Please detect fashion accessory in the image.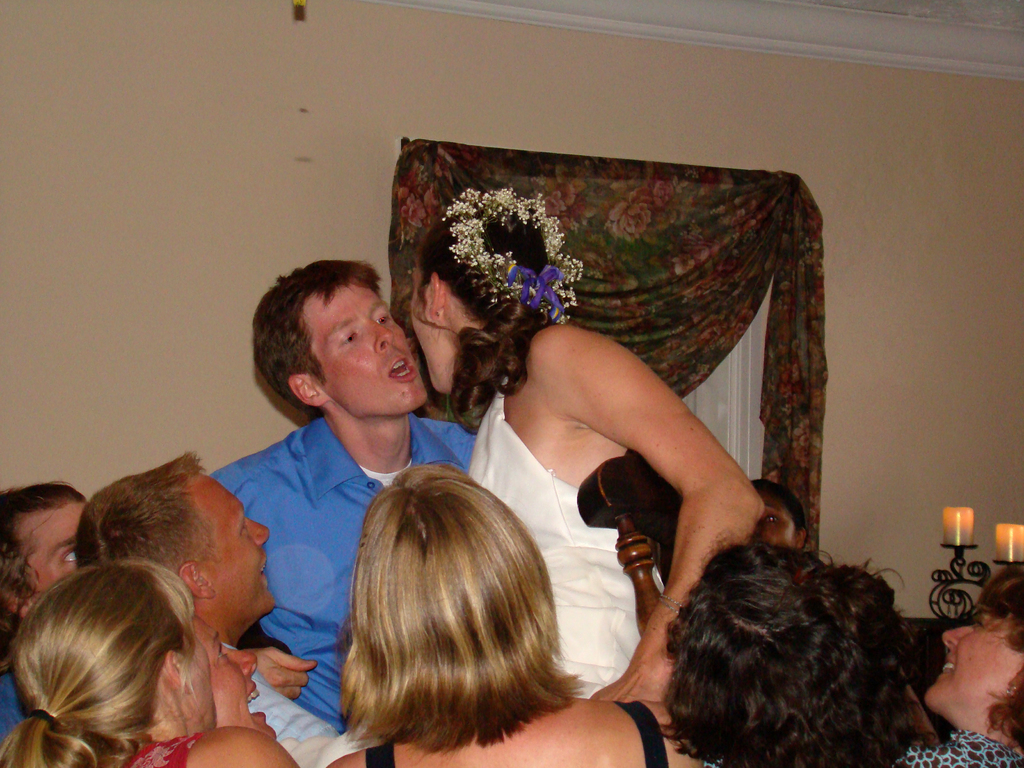
[x1=1005, y1=682, x2=1017, y2=700].
